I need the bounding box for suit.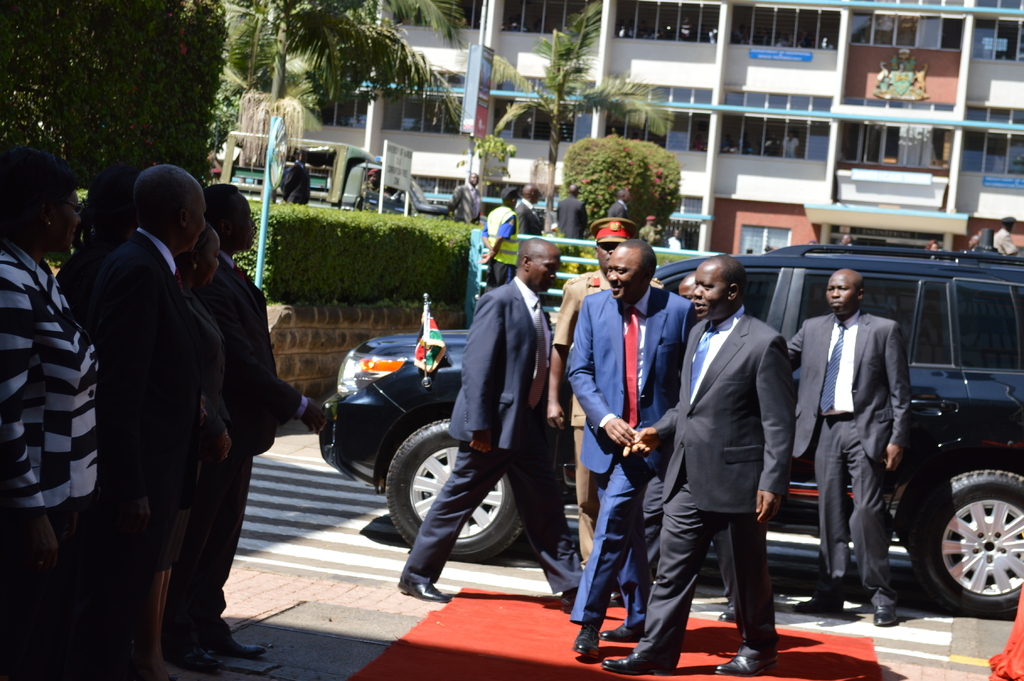
Here it is: bbox=[0, 239, 102, 680].
